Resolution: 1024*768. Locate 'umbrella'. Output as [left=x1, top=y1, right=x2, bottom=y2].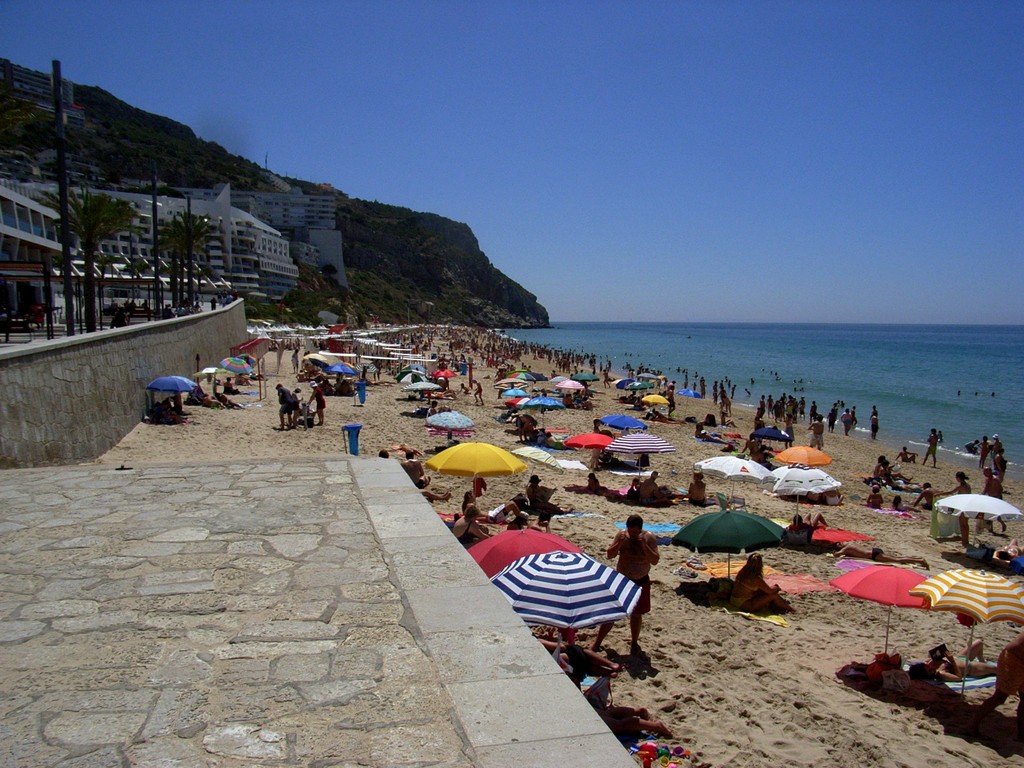
[left=239, top=352, right=260, bottom=365].
